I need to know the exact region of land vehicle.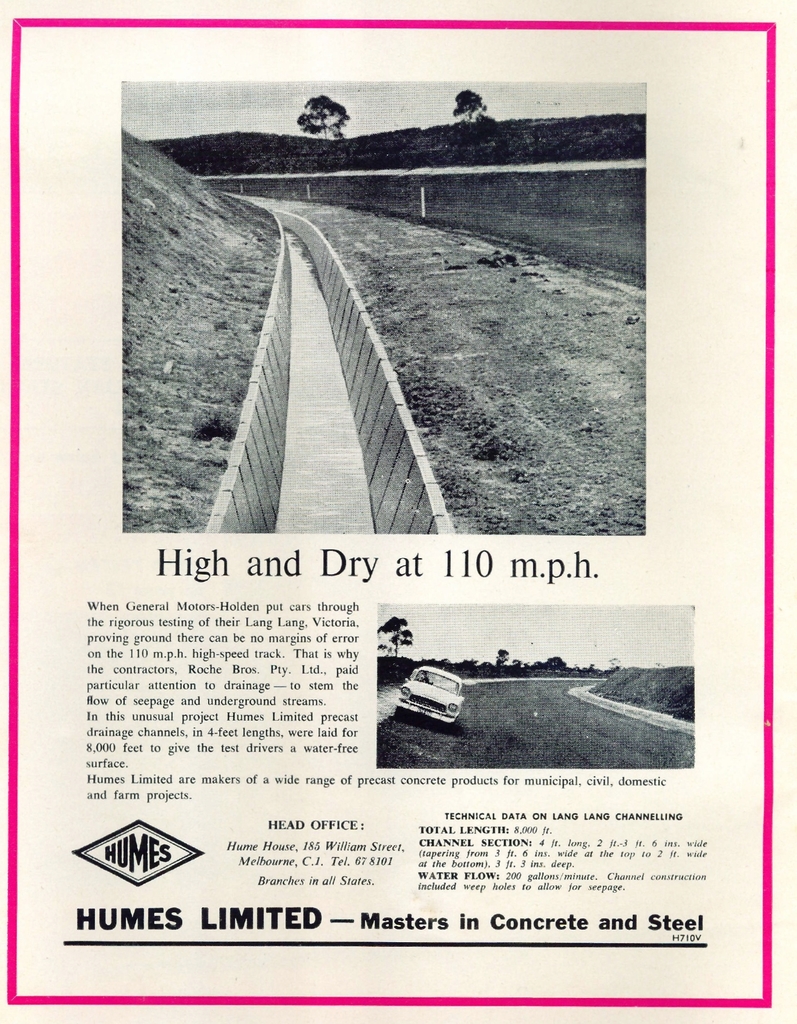
Region: 393/652/484/738.
